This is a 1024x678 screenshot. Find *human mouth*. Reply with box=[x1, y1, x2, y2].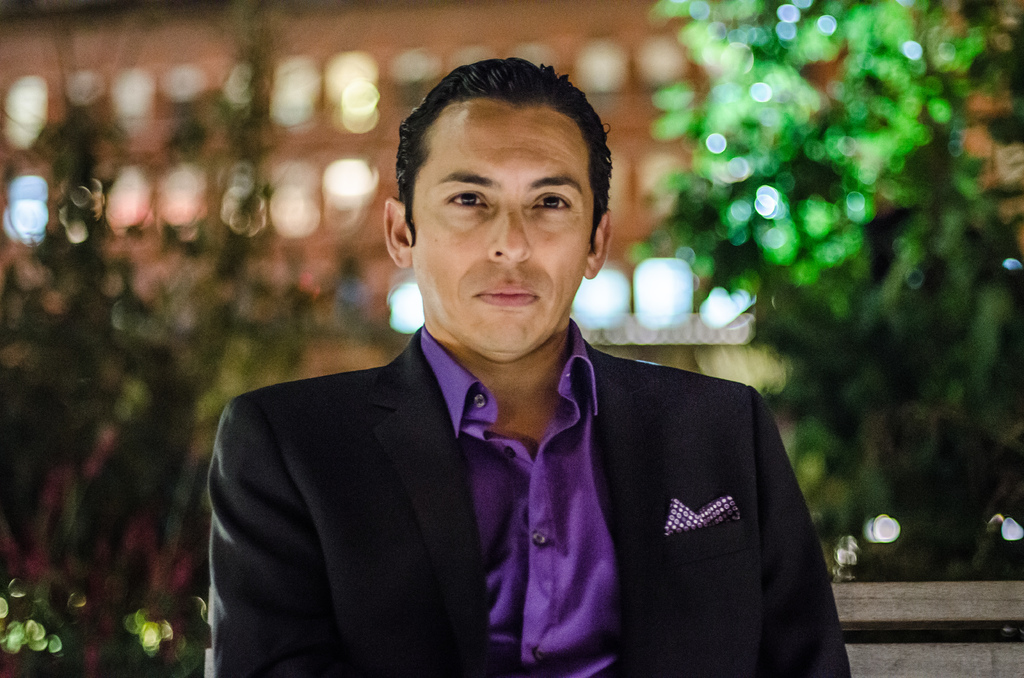
box=[463, 277, 543, 311].
